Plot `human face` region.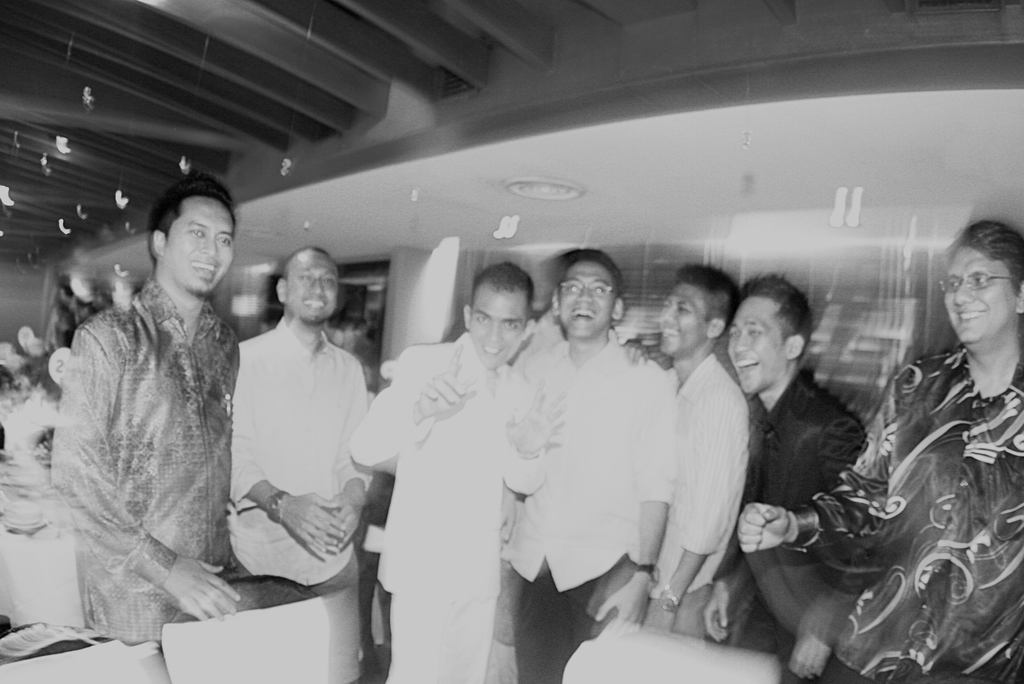
Plotted at <bbox>728, 293, 790, 396</bbox>.
